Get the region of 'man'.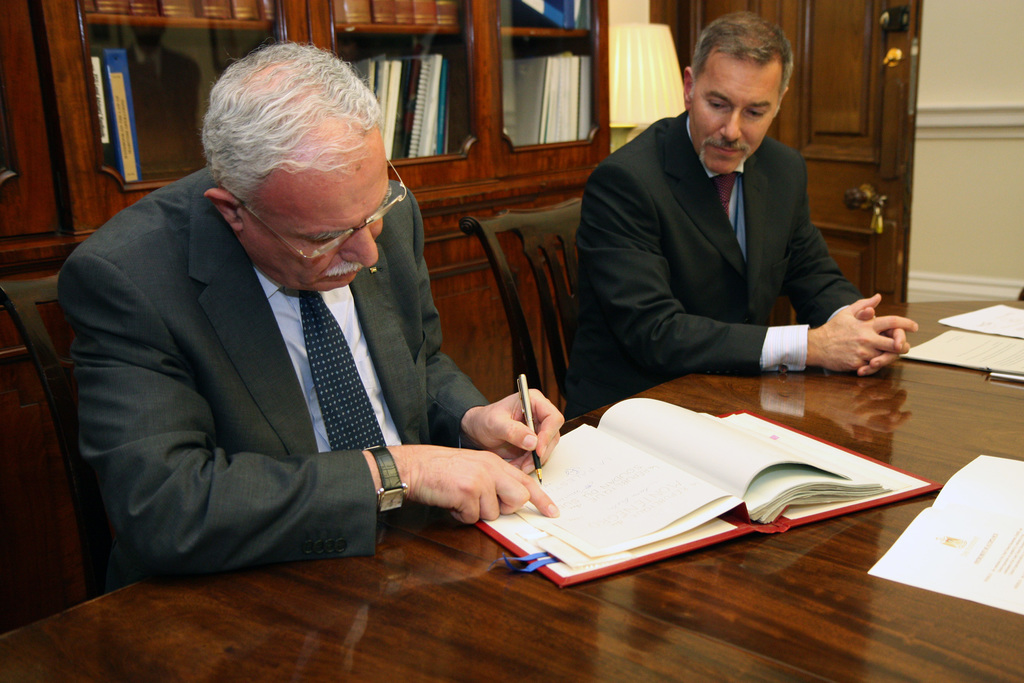
<region>58, 42, 562, 585</region>.
